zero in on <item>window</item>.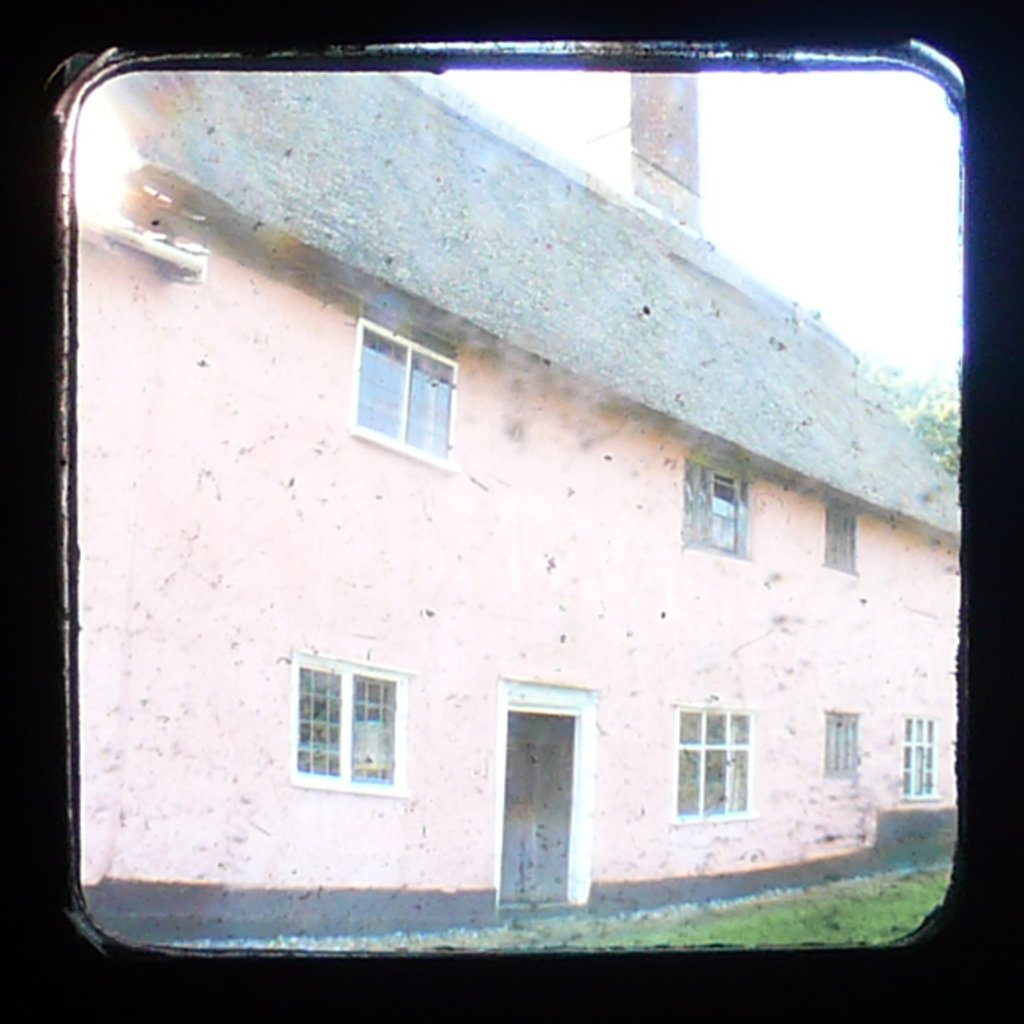
Zeroed in: [x1=678, y1=706, x2=752, y2=815].
